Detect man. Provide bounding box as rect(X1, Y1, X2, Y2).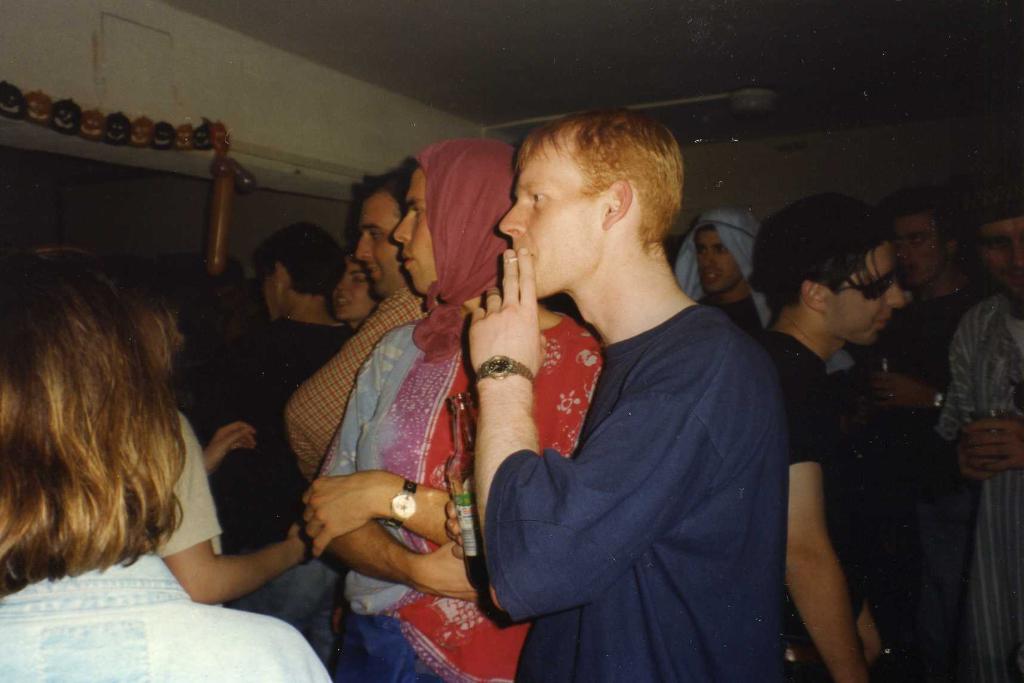
rect(196, 214, 366, 662).
